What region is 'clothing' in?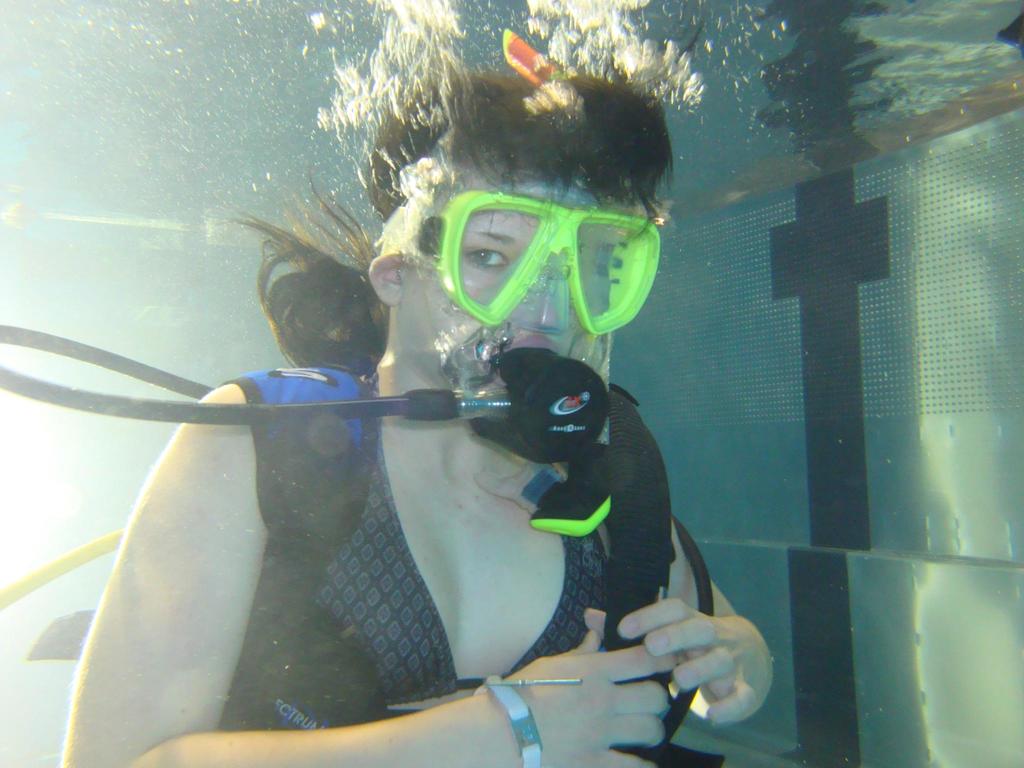
<region>200, 358, 678, 767</region>.
